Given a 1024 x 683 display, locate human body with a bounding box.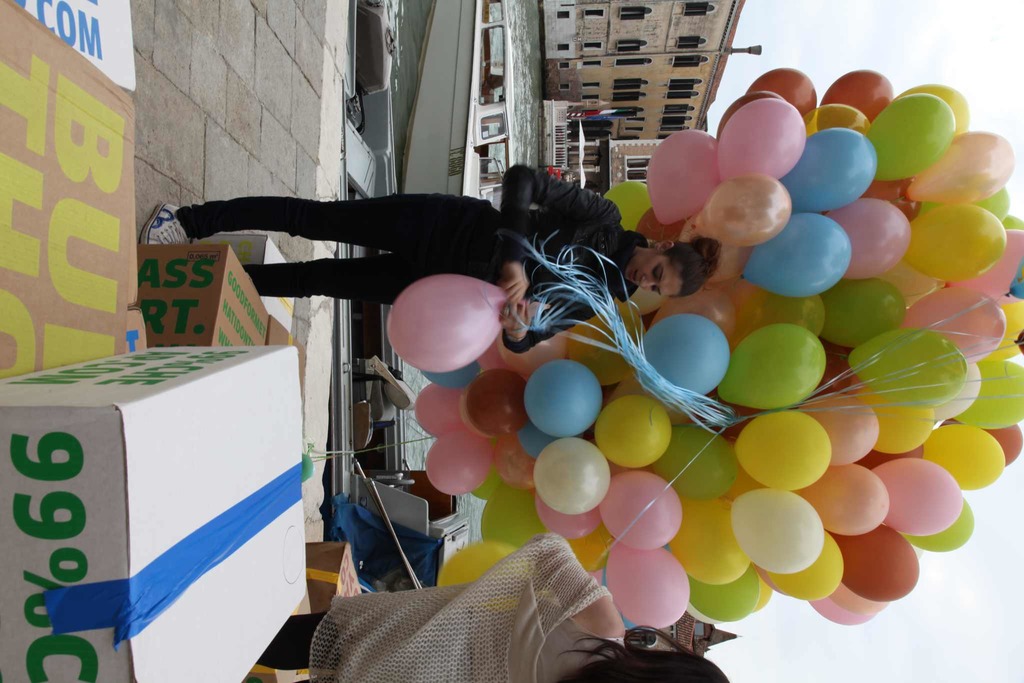
Located: locate(250, 525, 632, 682).
